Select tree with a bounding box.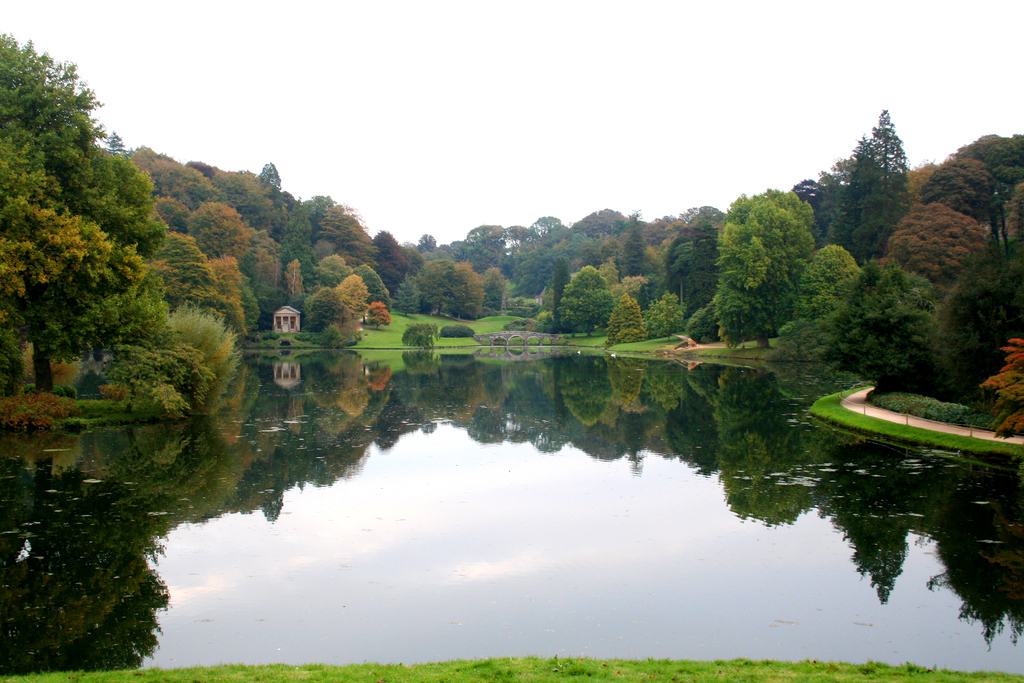
{"x1": 12, "y1": 49, "x2": 191, "y2": 456}.
